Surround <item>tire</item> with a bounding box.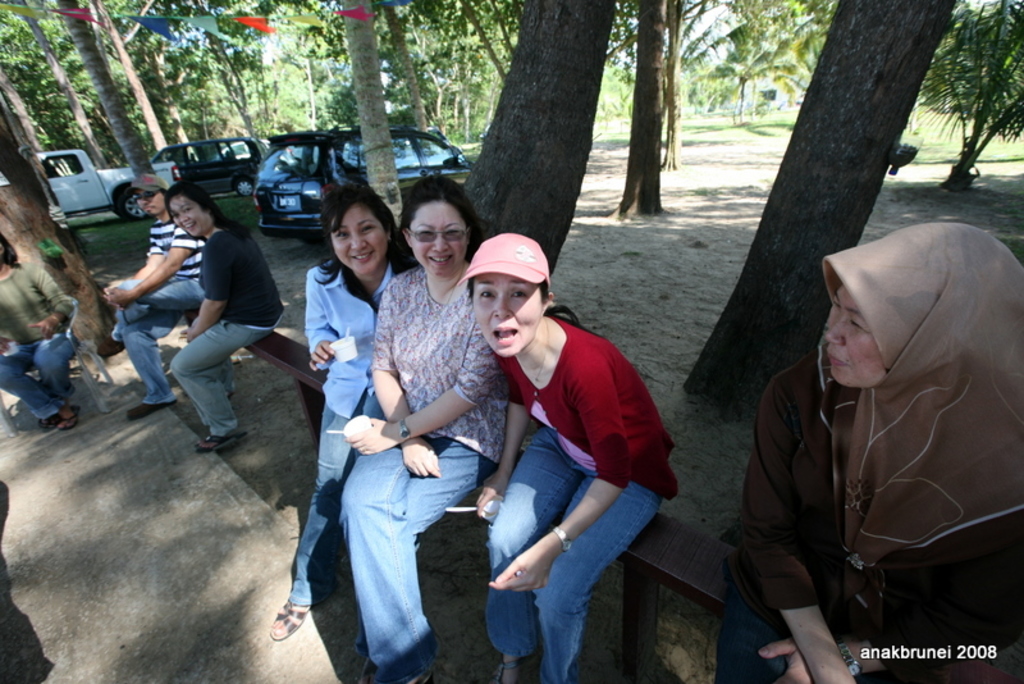
l=114, t=183, r=146, b=218.
